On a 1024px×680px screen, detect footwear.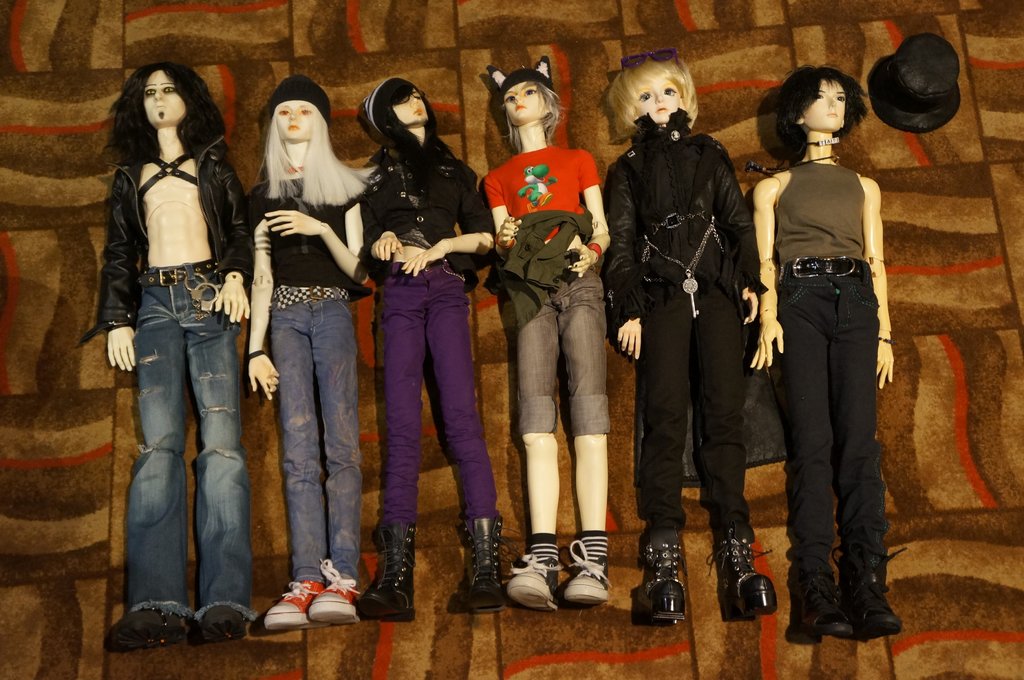
<bbox>787, 487, 819, 638</bbox>.
